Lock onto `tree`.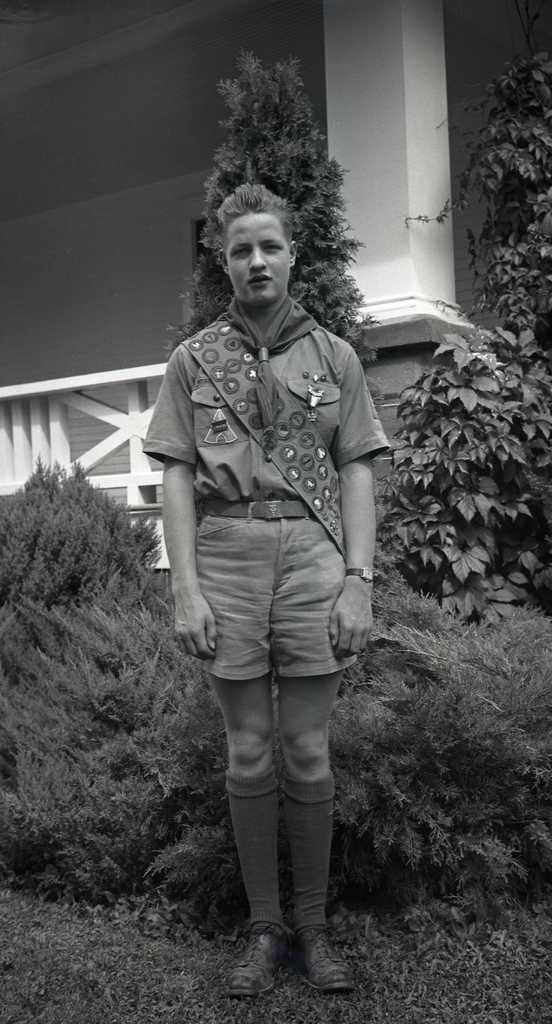
Locked: bbox(378, 323, 551, 623).
